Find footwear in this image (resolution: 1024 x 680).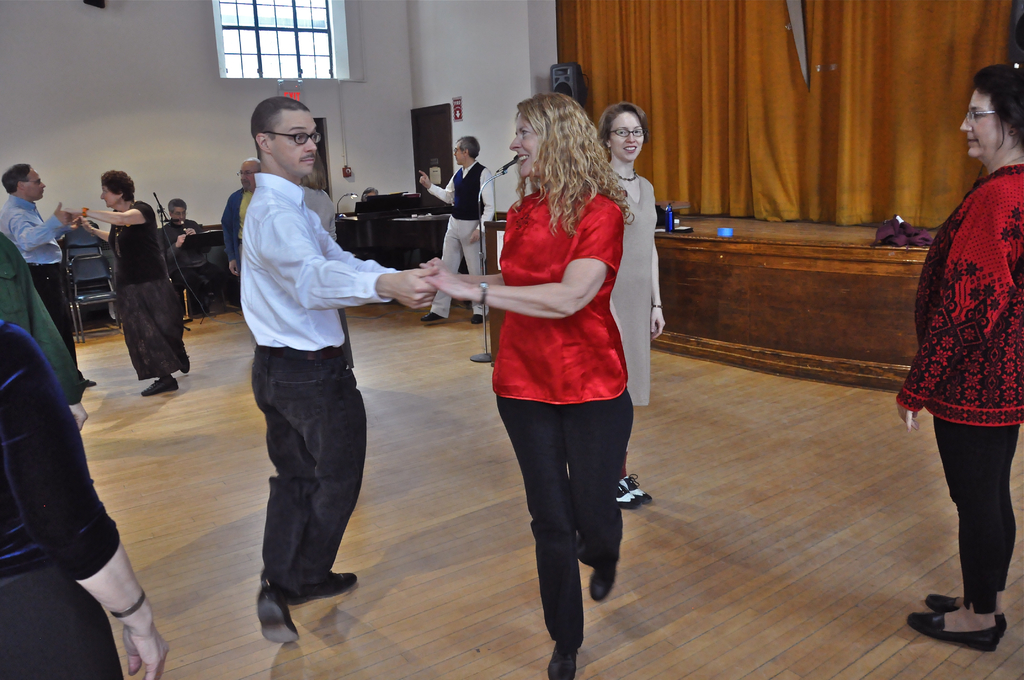
416:311:447:324.
